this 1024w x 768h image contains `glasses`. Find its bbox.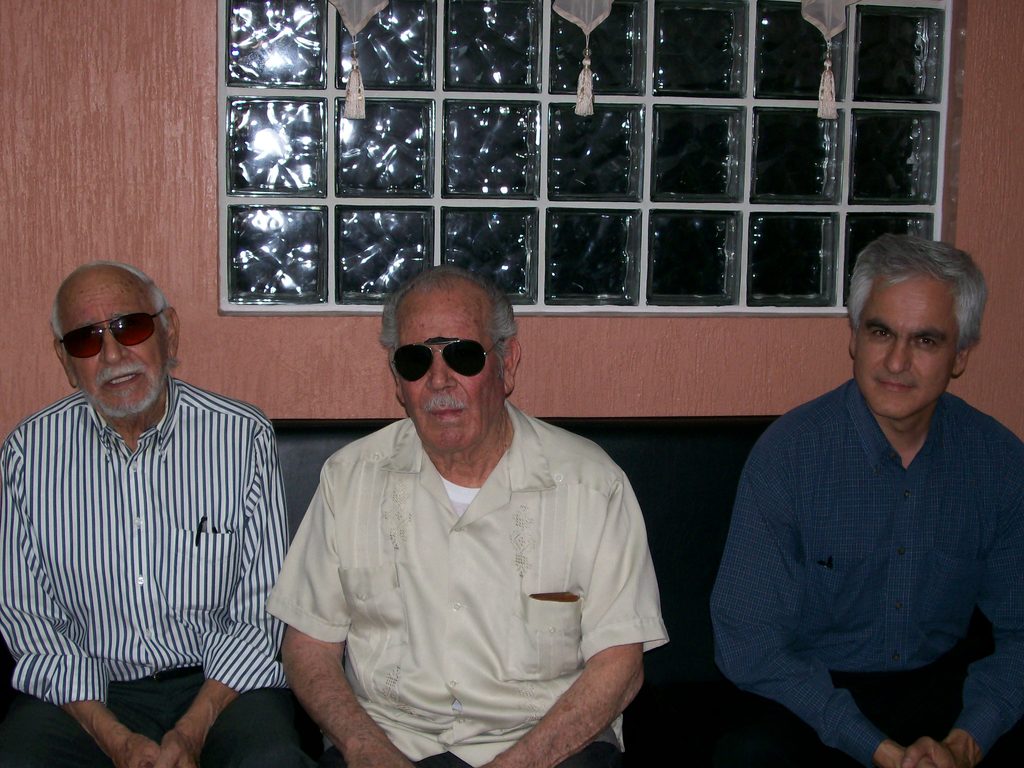
l=57, t=302, r=169, b=365.
